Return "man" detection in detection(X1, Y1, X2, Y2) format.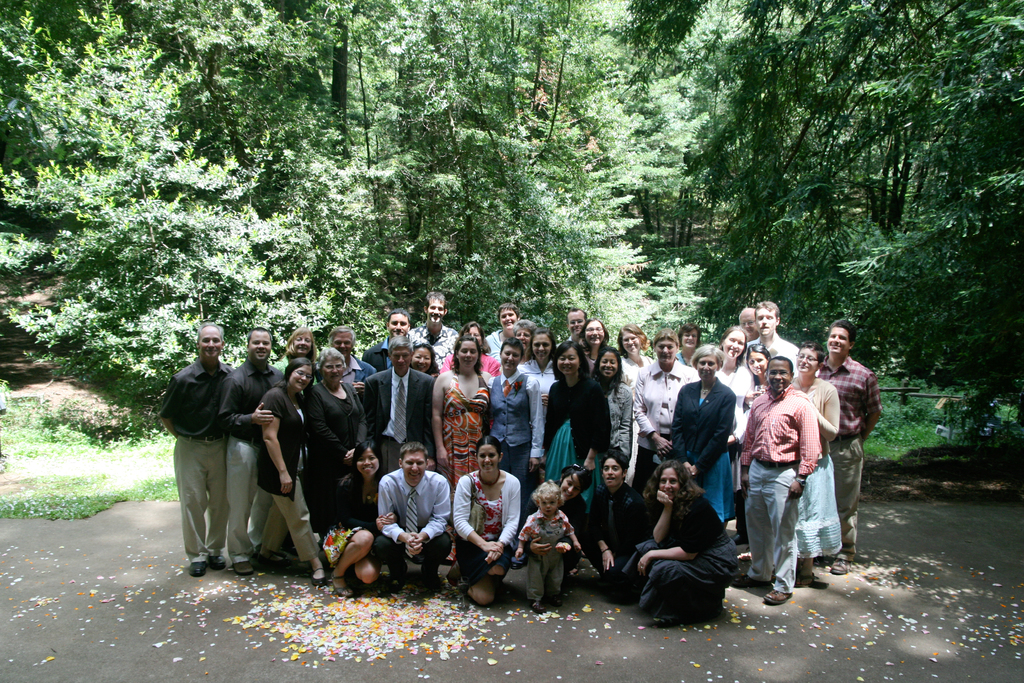
detection(372, 454, 450, 599).
